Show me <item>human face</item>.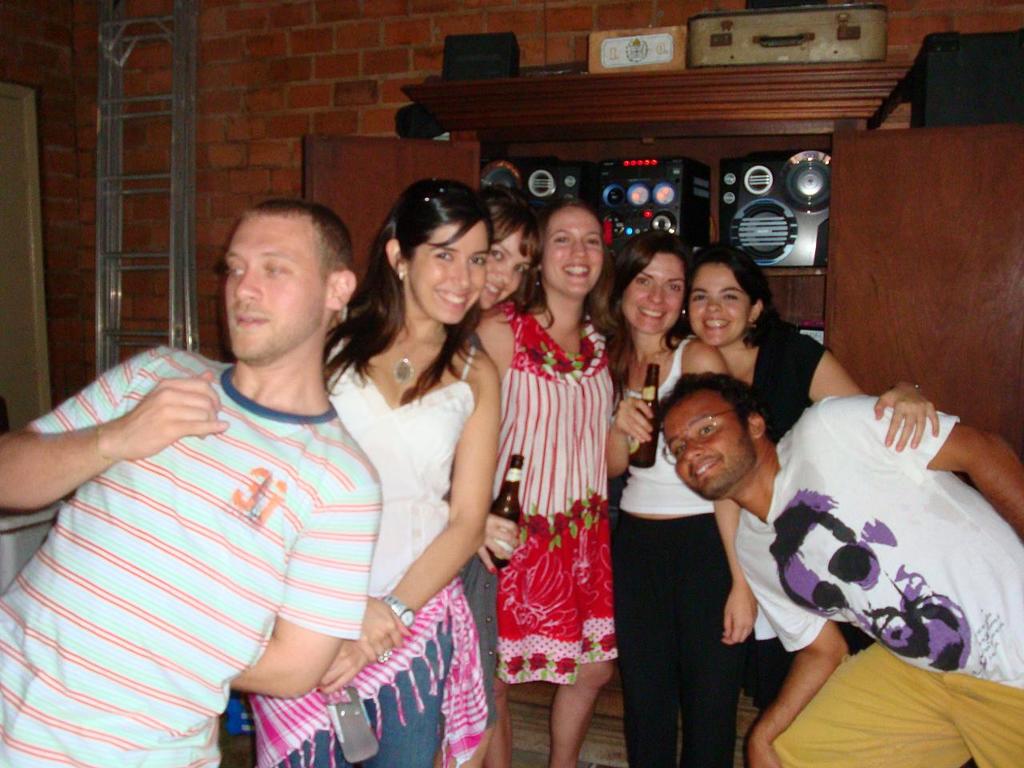
<item>human face</item> is here: 408:224:486:326.
